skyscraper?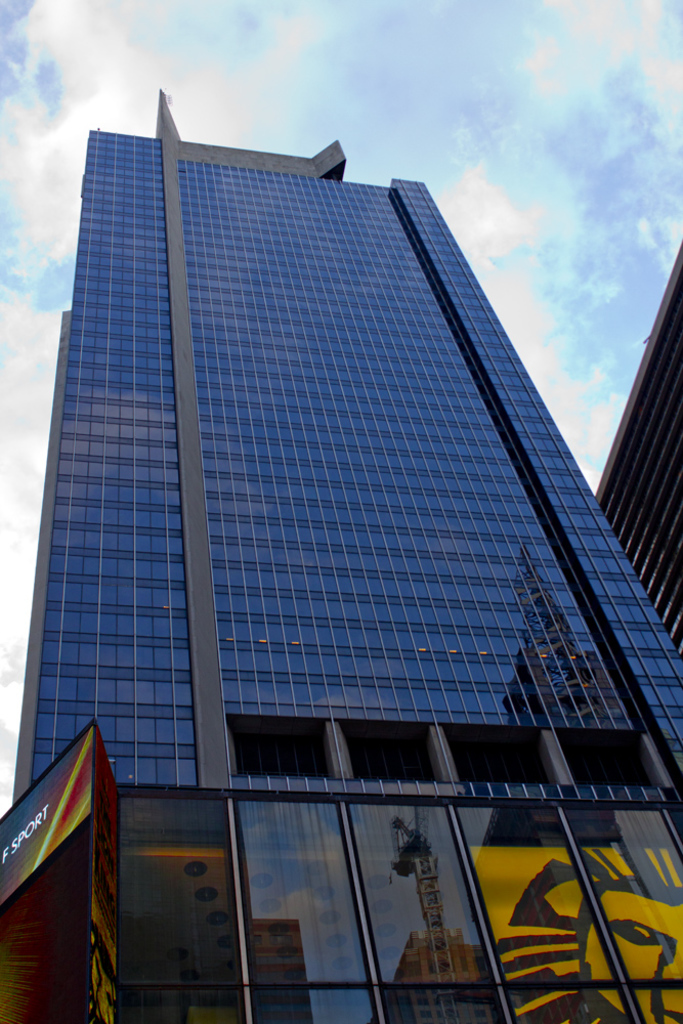
<box>4,128,682,1002</box>
